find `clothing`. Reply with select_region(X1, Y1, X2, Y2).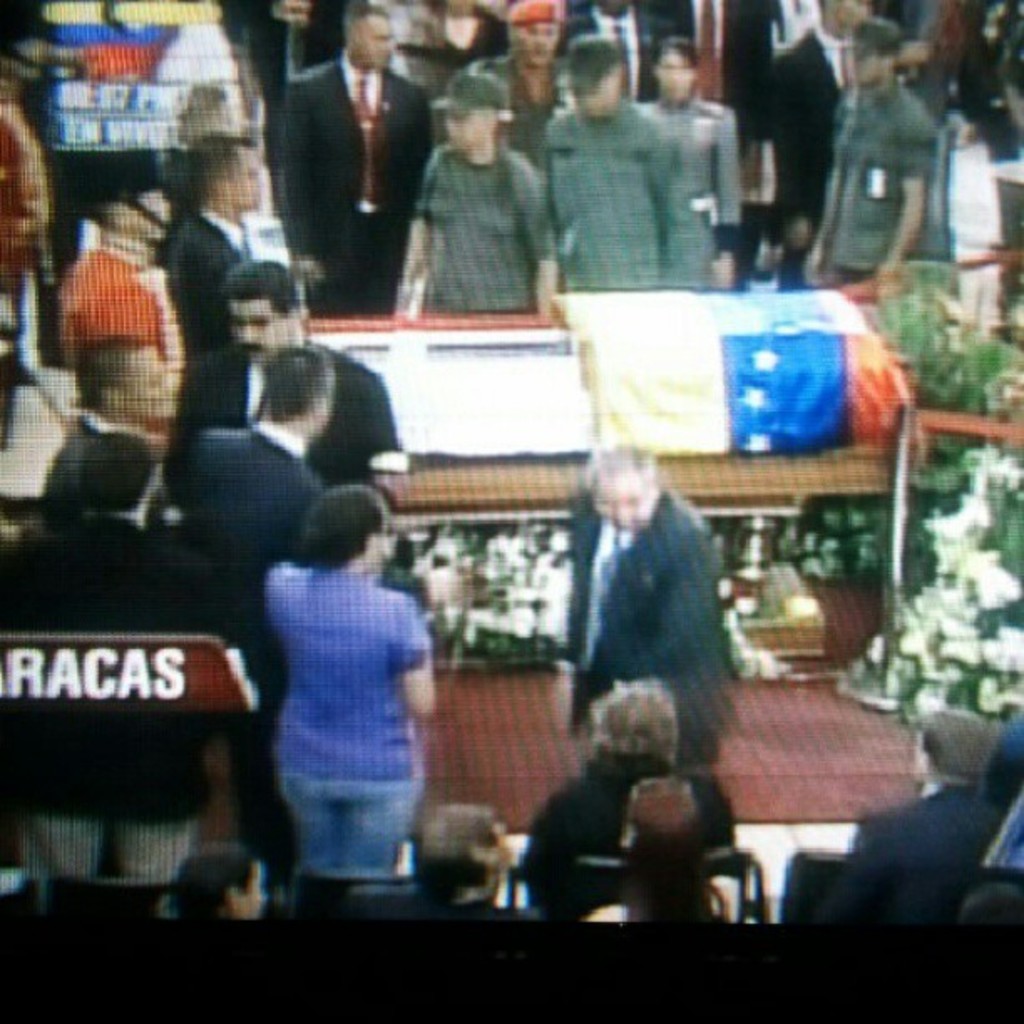
select_region(167, 423, 340, 607).
